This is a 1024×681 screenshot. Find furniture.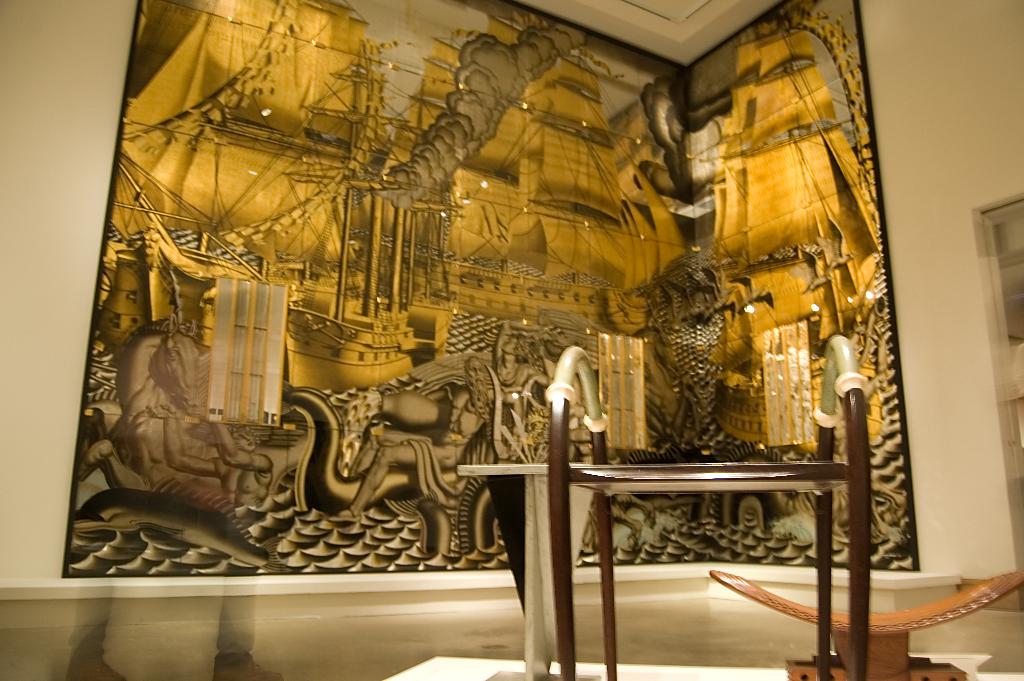
Bounding box: locate(457, 464, 593, 680).
